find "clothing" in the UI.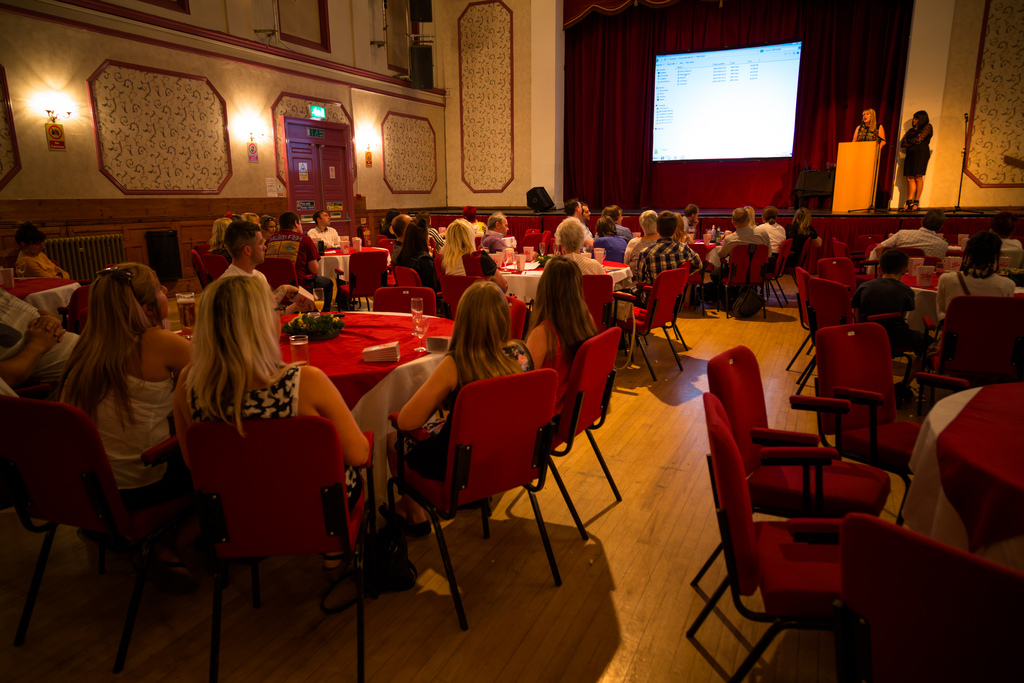
UI element at {"x1": 929, "y1": 263, "x2": 1014, "y2": 318}.
